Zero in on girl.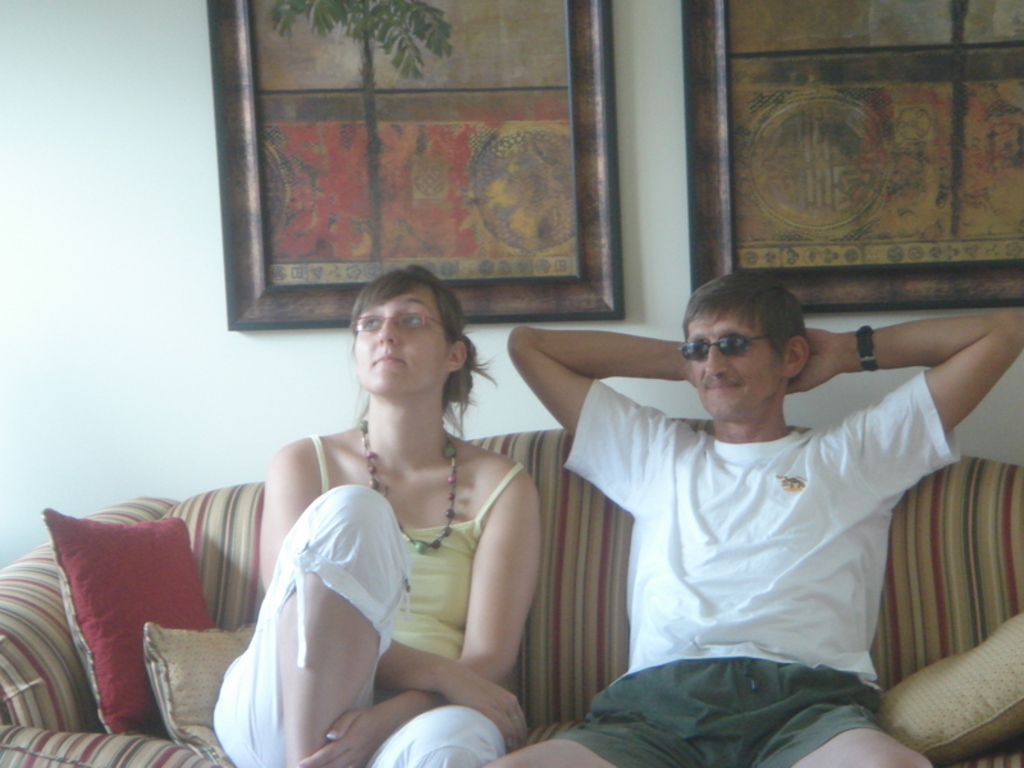
Zeroed in: {"left": 212, "top": 265, "right": 538, "bottom": 767}.
